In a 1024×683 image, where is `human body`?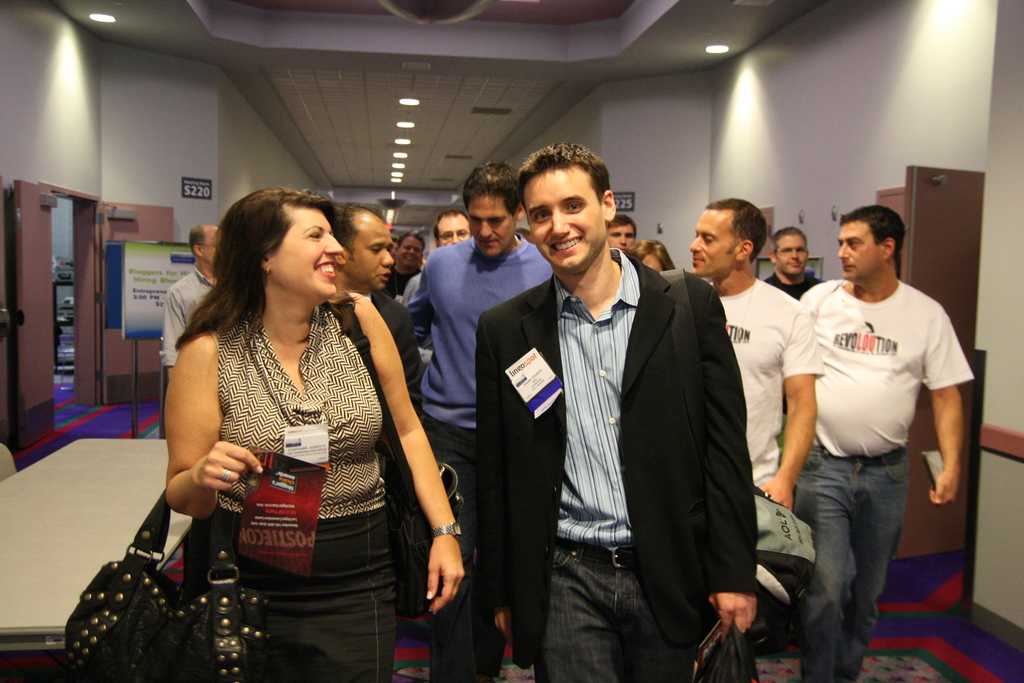
bbox=(770, 268, 819, 299).
